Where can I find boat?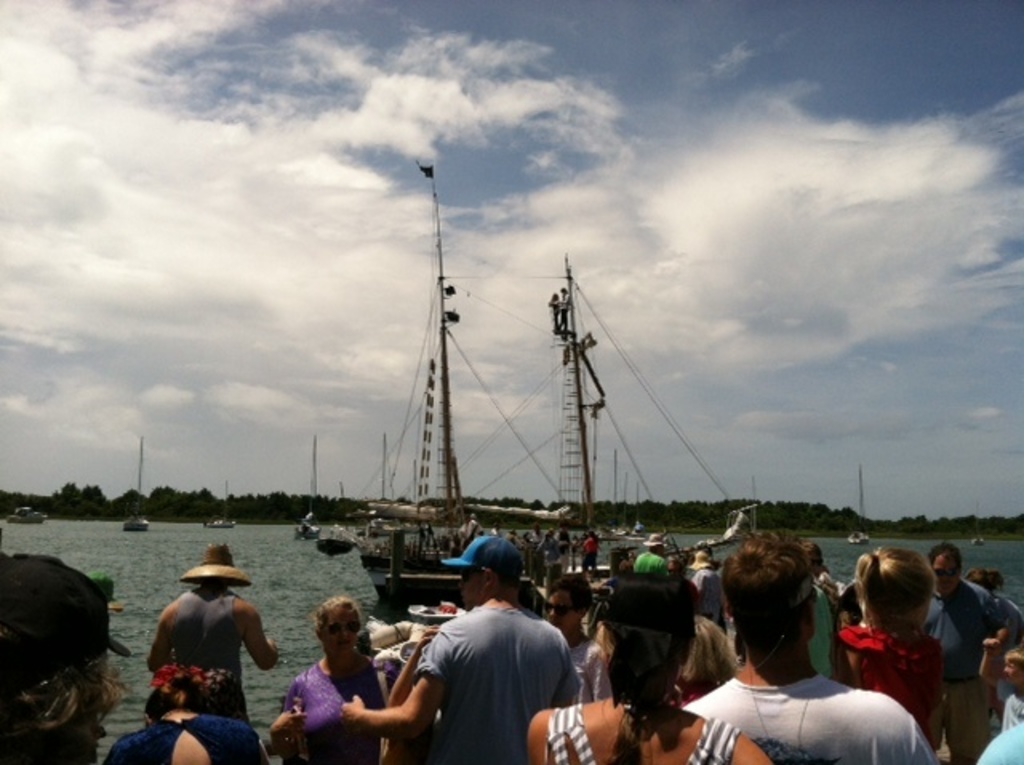
You can find it at {"x1": 848, "y1": 471, "x2": 878, "y2": 543}.
